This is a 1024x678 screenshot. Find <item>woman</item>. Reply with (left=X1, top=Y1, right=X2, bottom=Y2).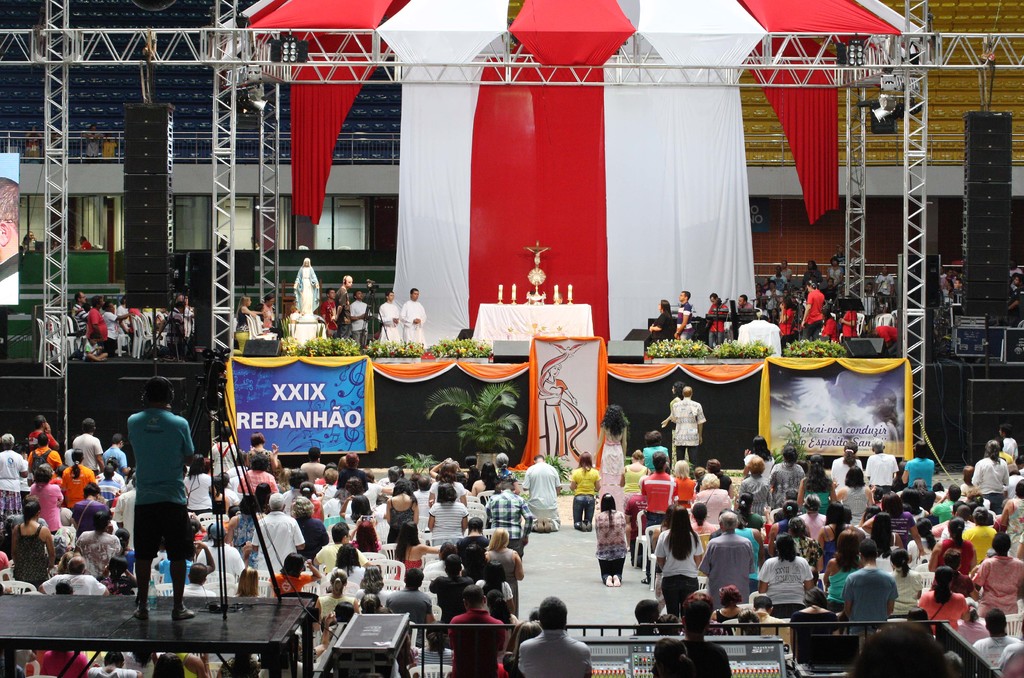
(left=653, top=506, right=705, bottom=606).
